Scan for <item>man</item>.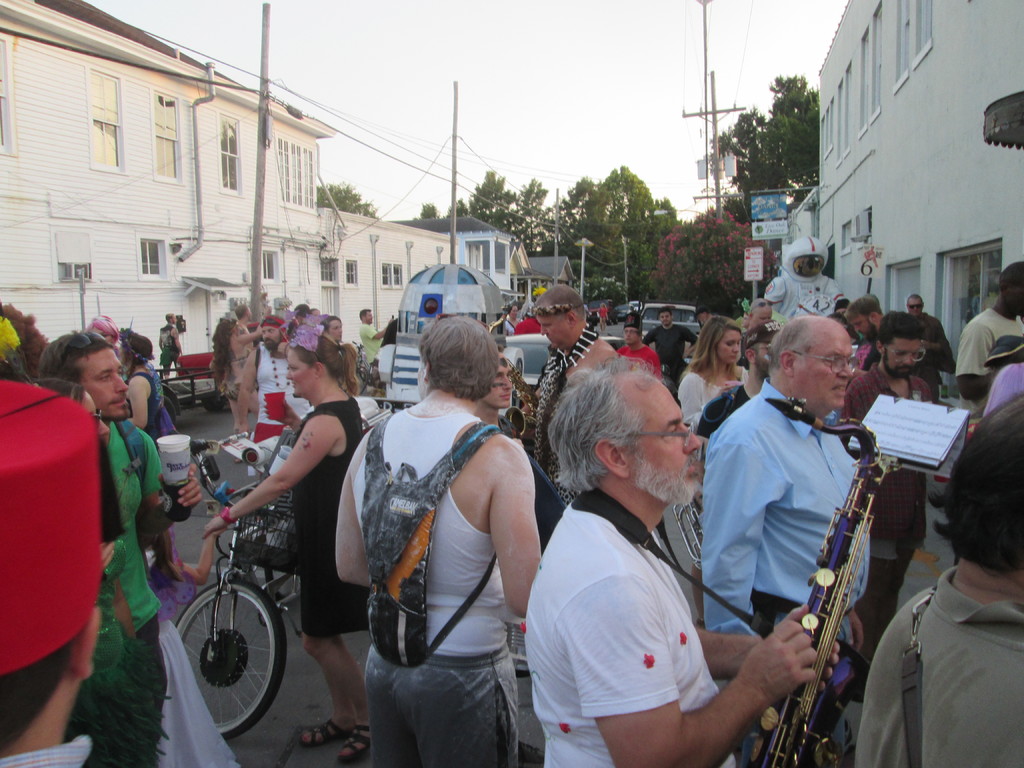
Scan result: (x1=852, y1=394, x2=1023, y2=767).
